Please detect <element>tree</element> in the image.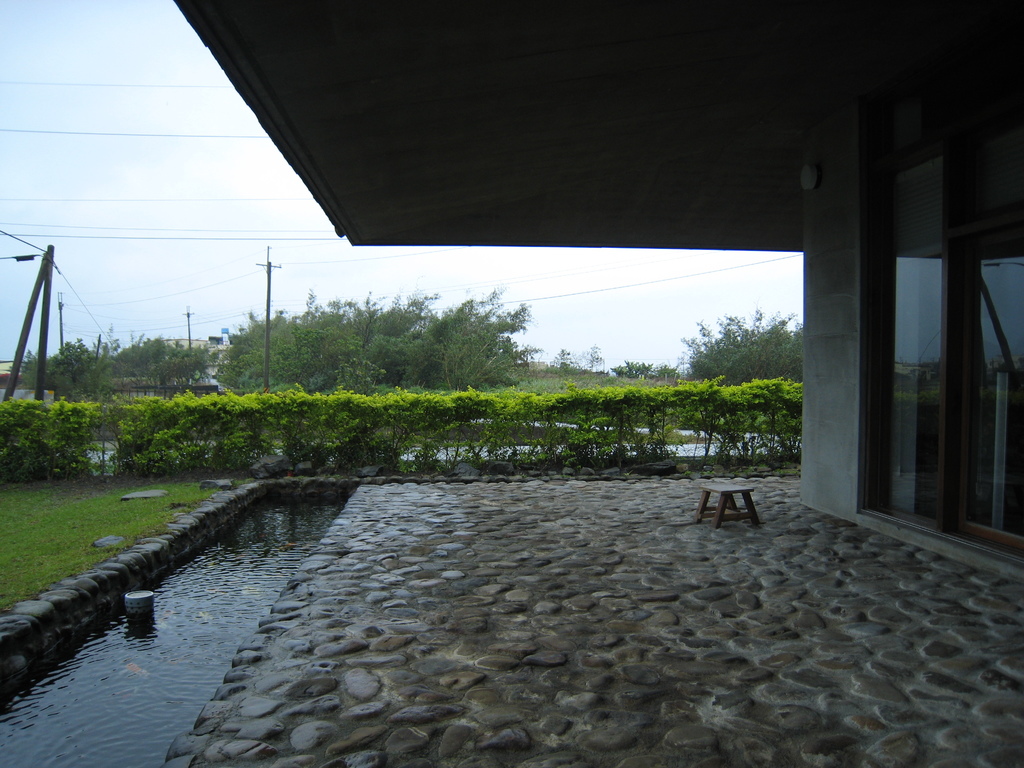
(615, 359, 680, 380).
